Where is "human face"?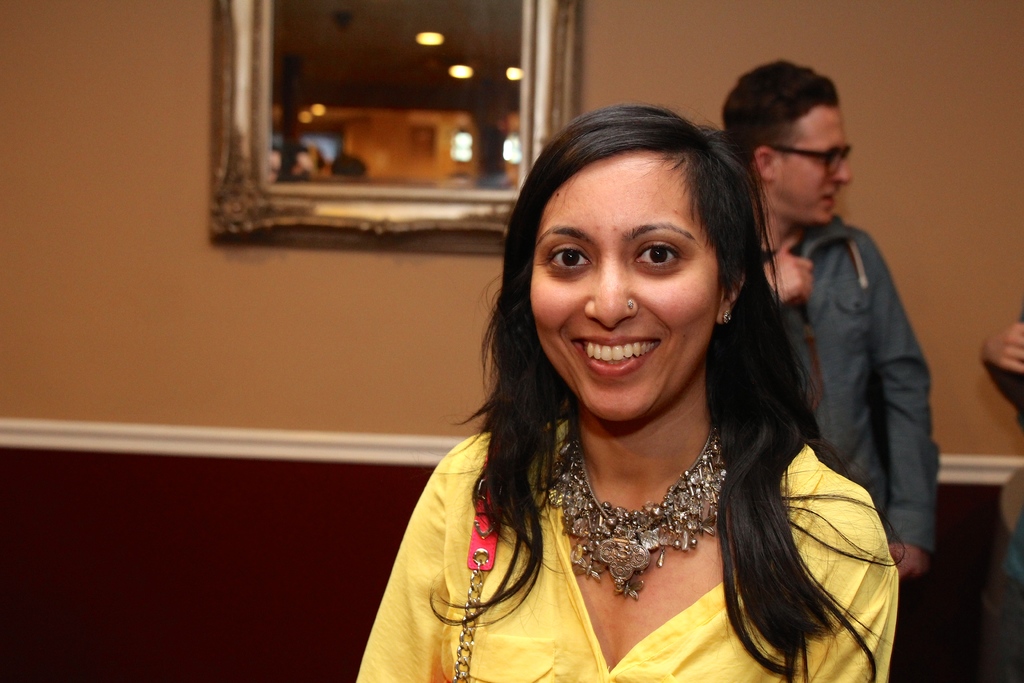
crop(531, 154, 710, 423).
